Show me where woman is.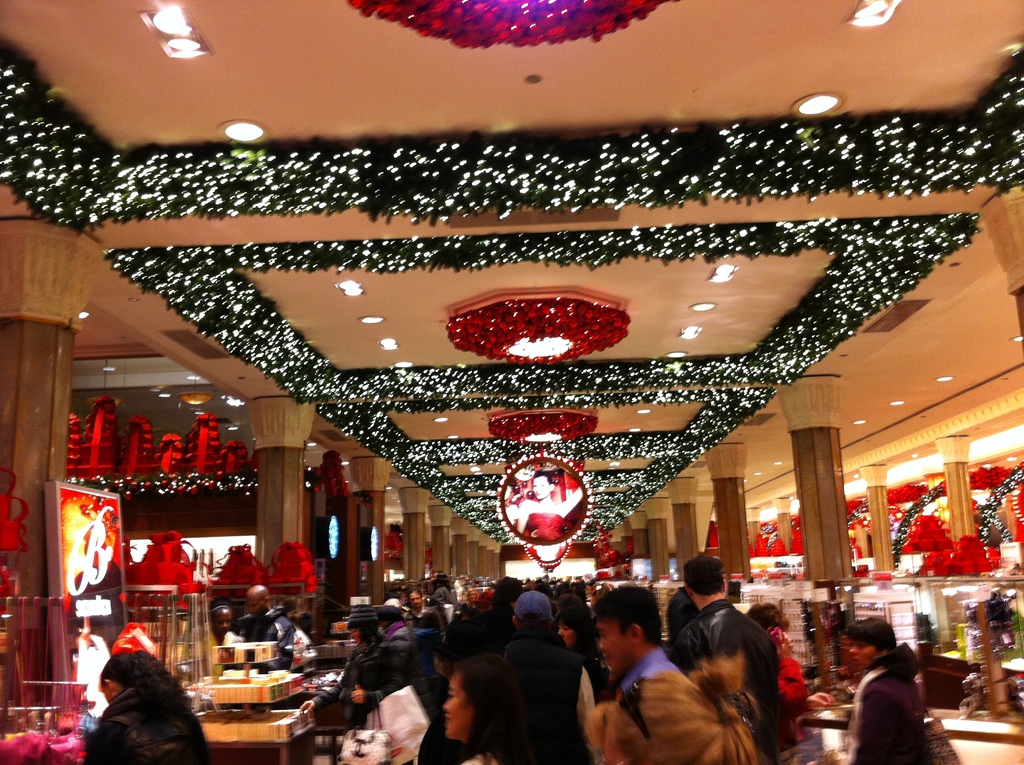
woman is at [438,654,538,764].
